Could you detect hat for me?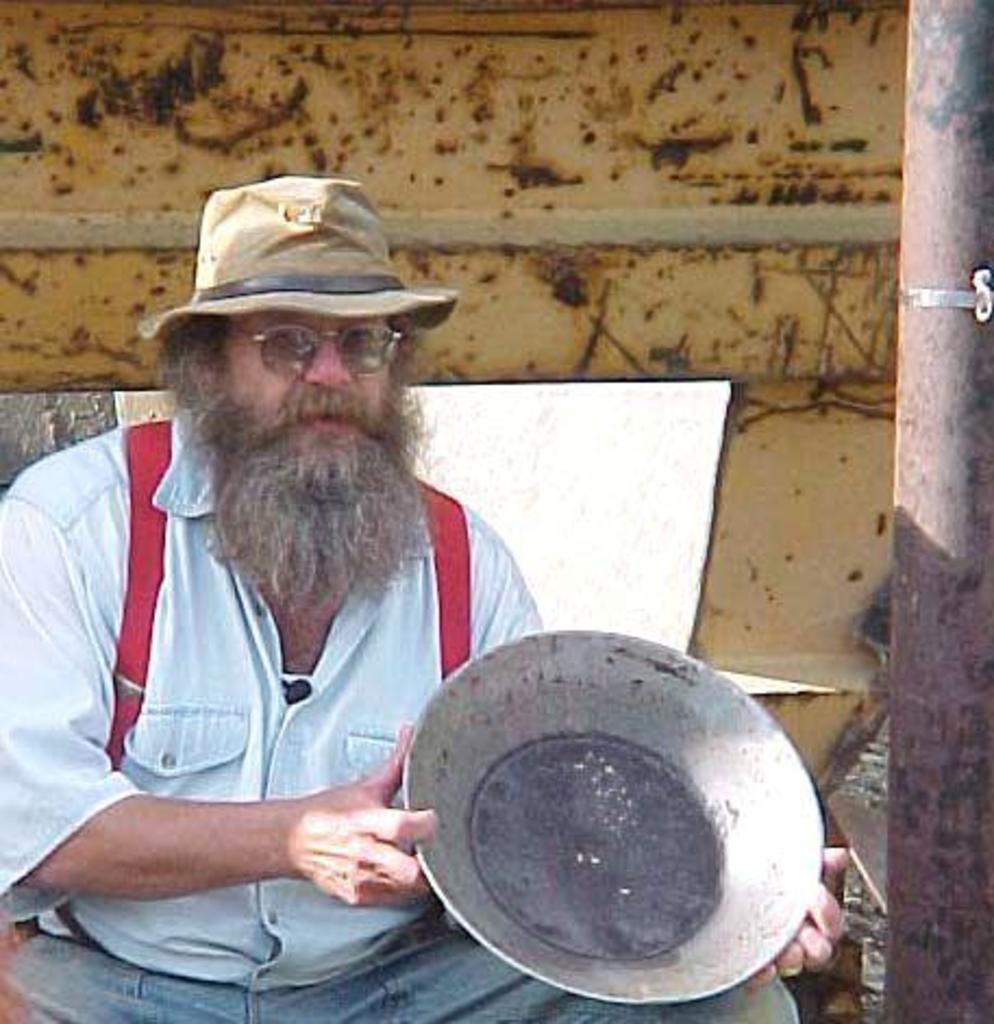
Detection result: {"left": 137, "top": 172, "right": 455, "bottom": 341}.
